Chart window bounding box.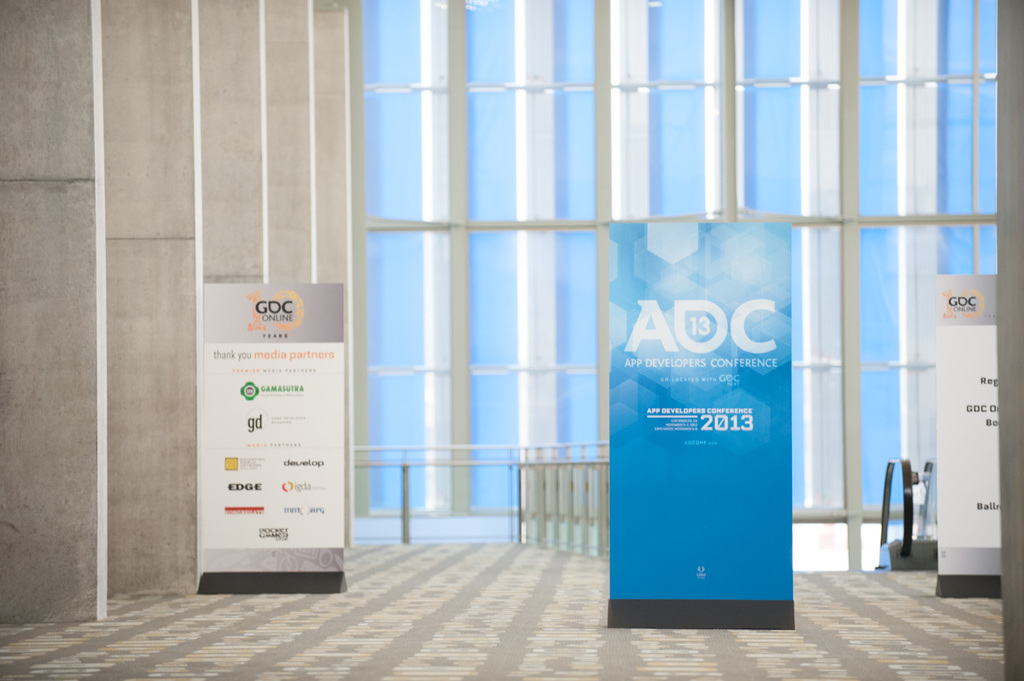
Charted: <region>307, 0, 975, 606</region>.
